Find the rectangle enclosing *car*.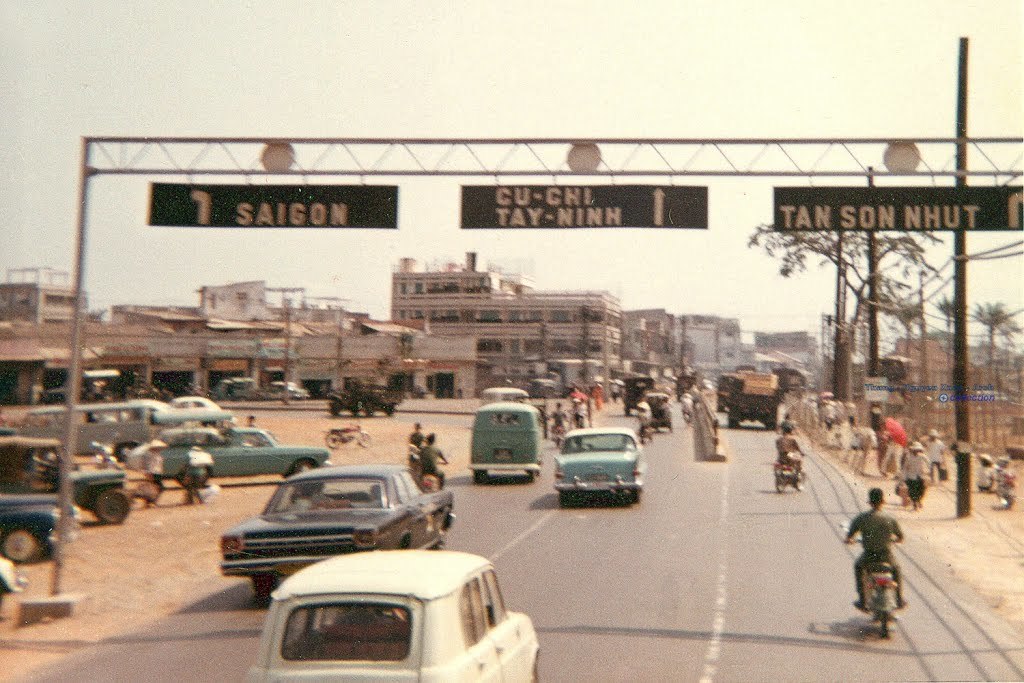
box(136, 420, 328, 483).
